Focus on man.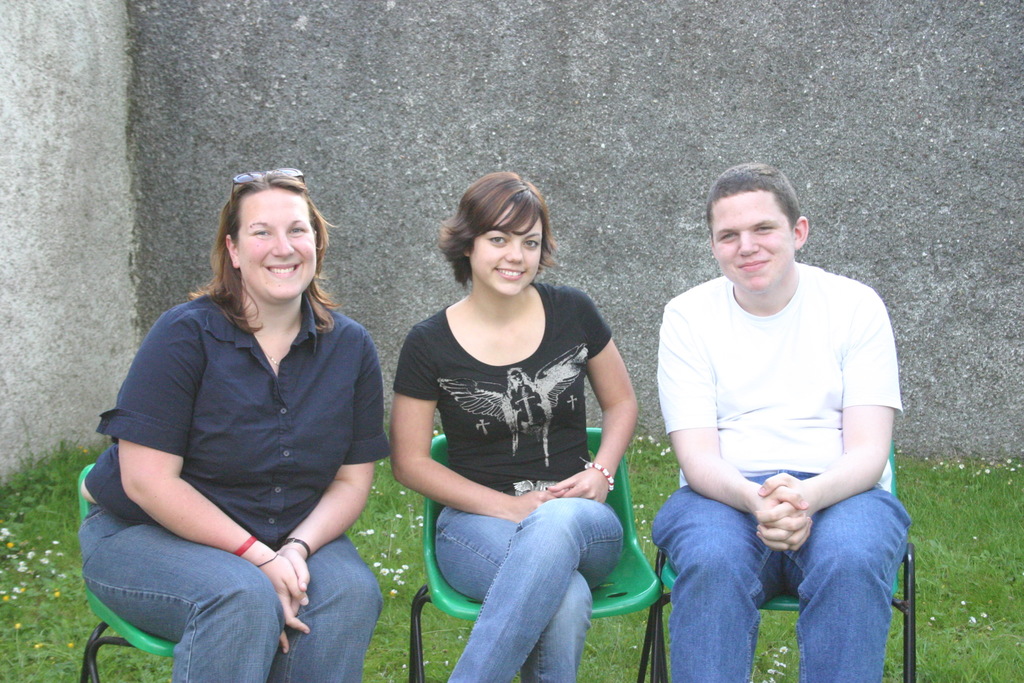
Focused at 651, 163, 899, 682.
